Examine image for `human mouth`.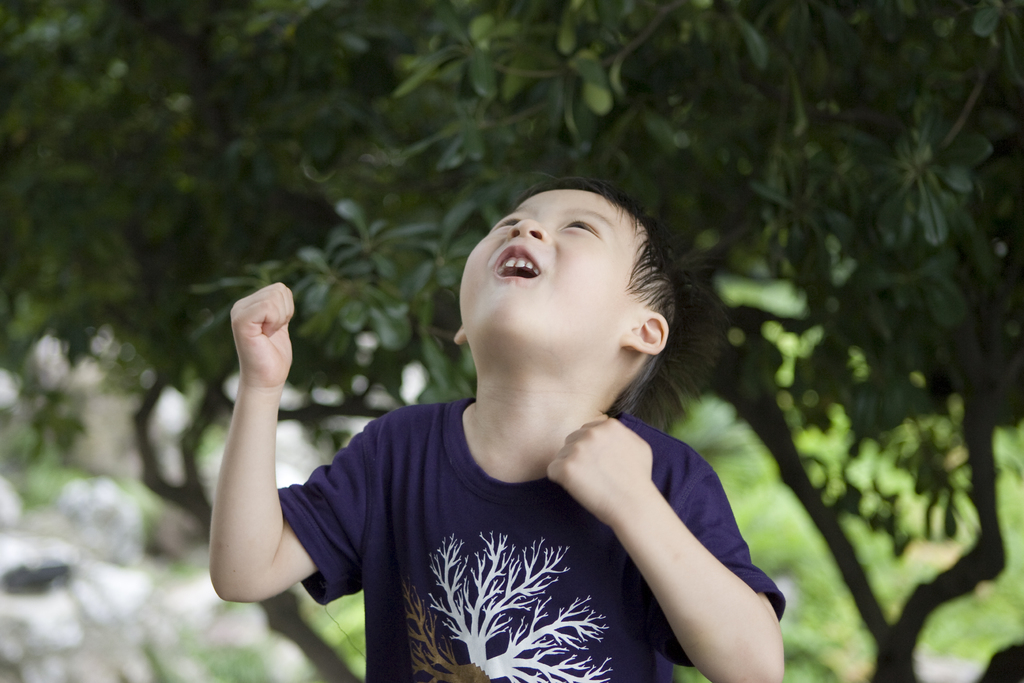
Examination result: {"left": 489, "top": 245, "right": 546, "bottom": 281}.
